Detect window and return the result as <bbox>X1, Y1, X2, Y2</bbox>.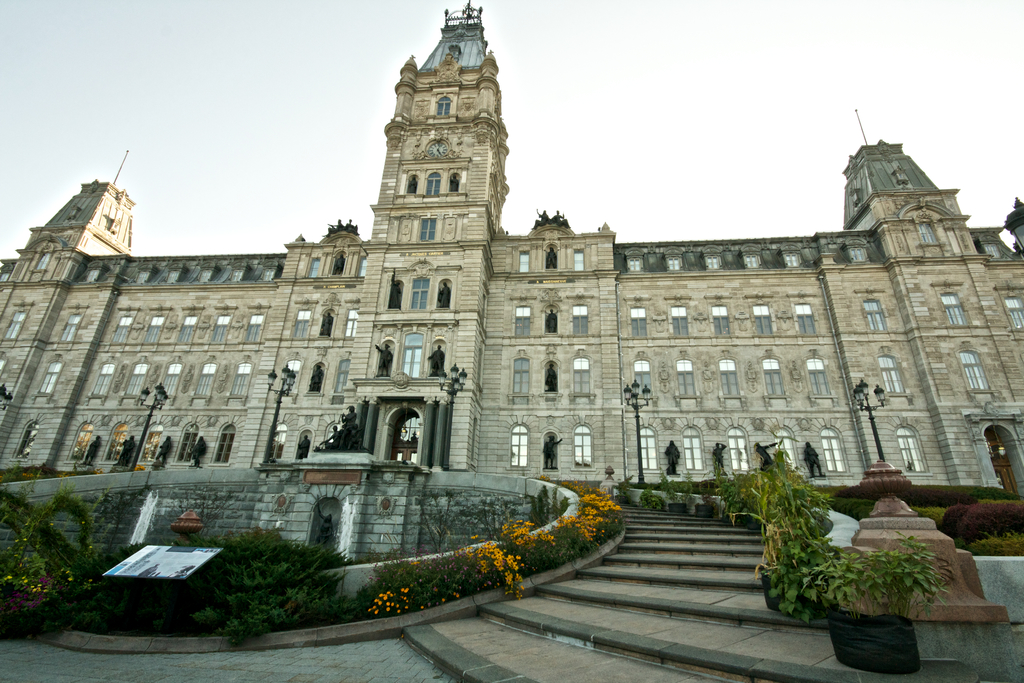
<bbox>130, 420, 161, 466</bbox>.
